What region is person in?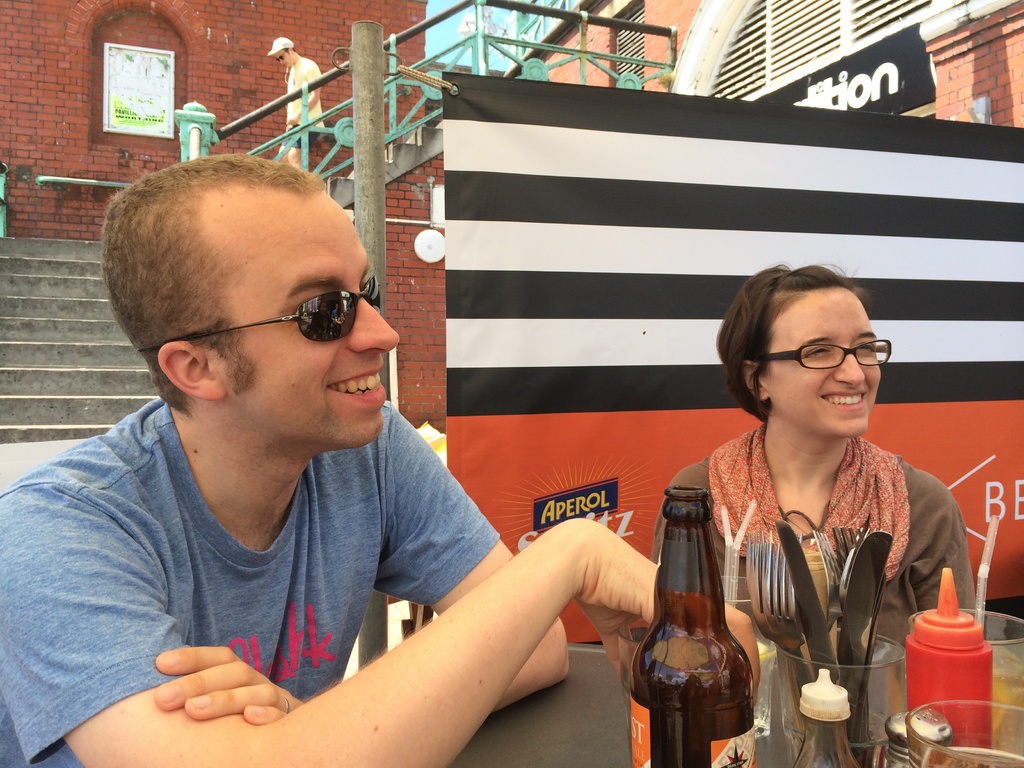
(x1=261, y1=35, x2=332, y2=172).
